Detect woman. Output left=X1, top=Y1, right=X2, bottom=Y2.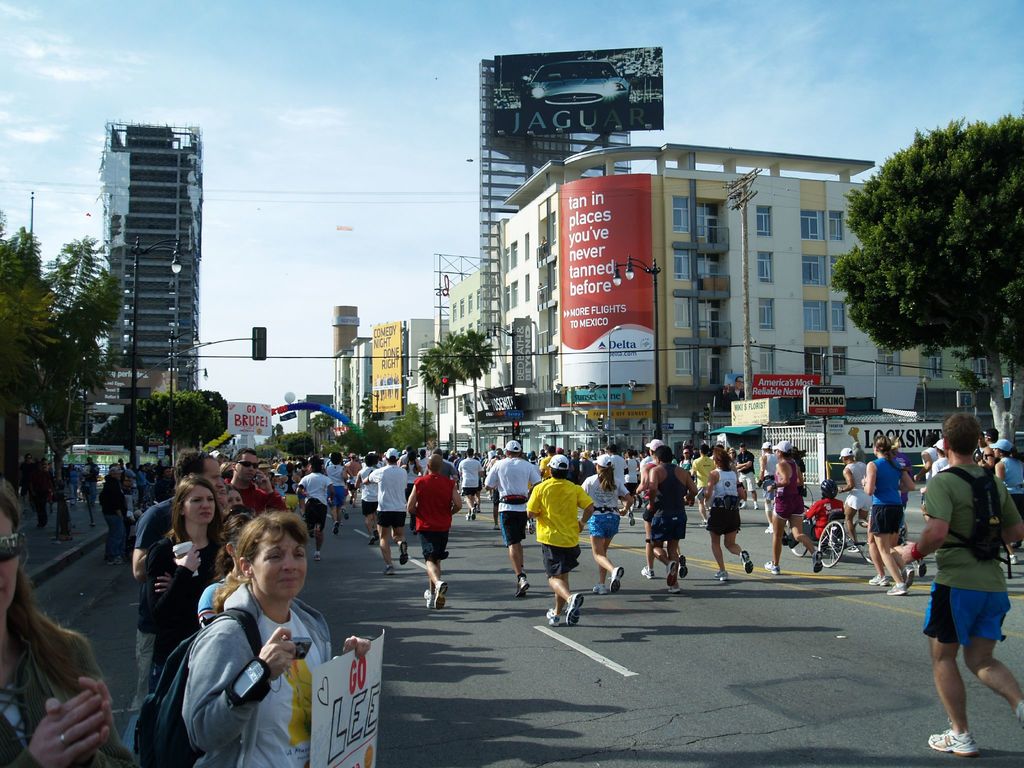
left=162, top=515, right=385, bottom=767.
